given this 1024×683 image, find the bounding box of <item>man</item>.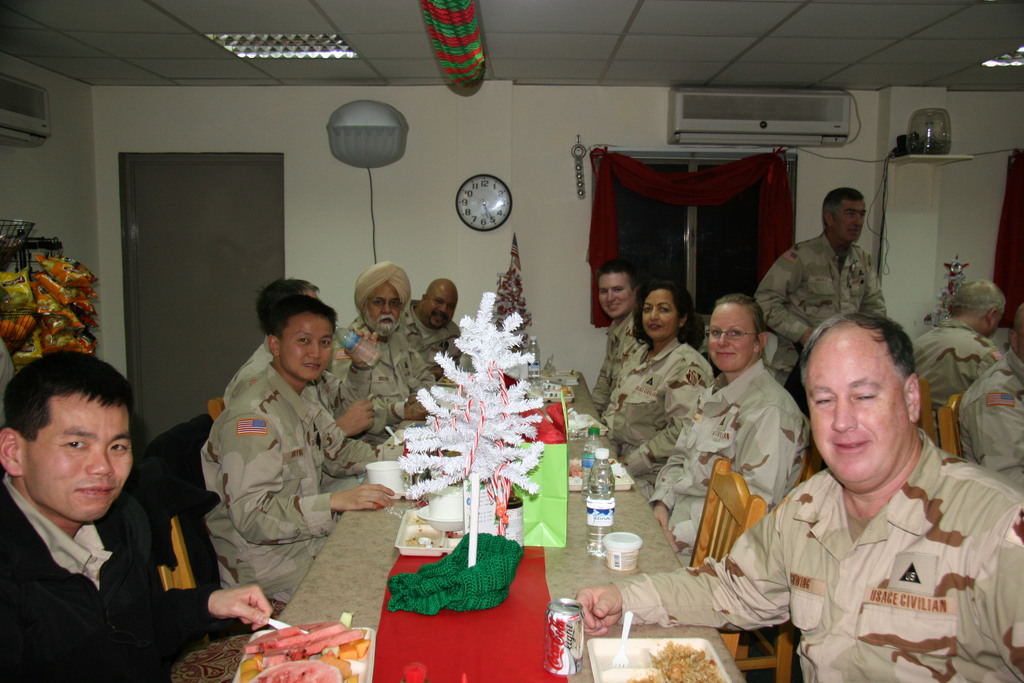
[left=225, top=270, right=381, bottom=472].
